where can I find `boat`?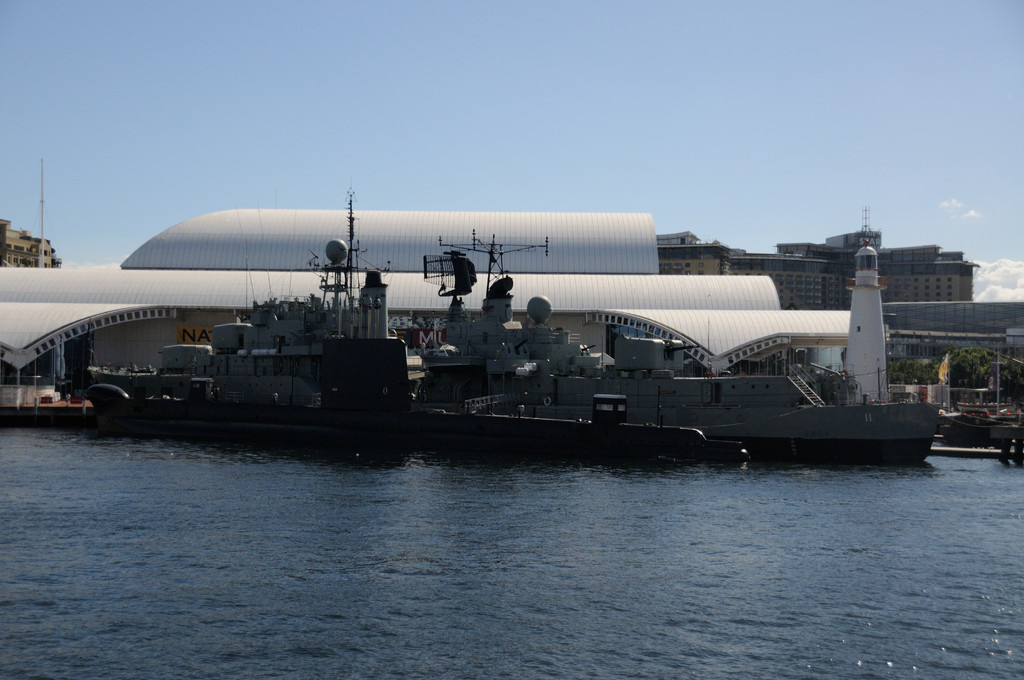
You can find it at Rect(24, 229, 969, 455).
